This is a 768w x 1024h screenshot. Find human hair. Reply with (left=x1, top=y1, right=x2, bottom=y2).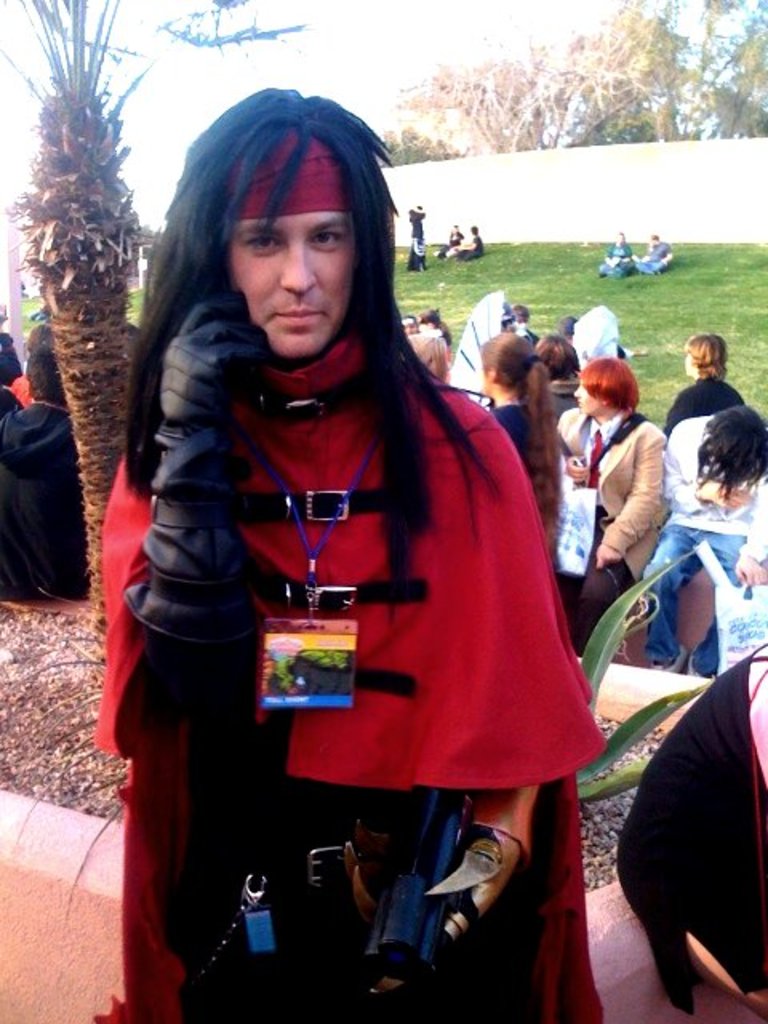
(left=0, top=328, right=24, bottom=411).
